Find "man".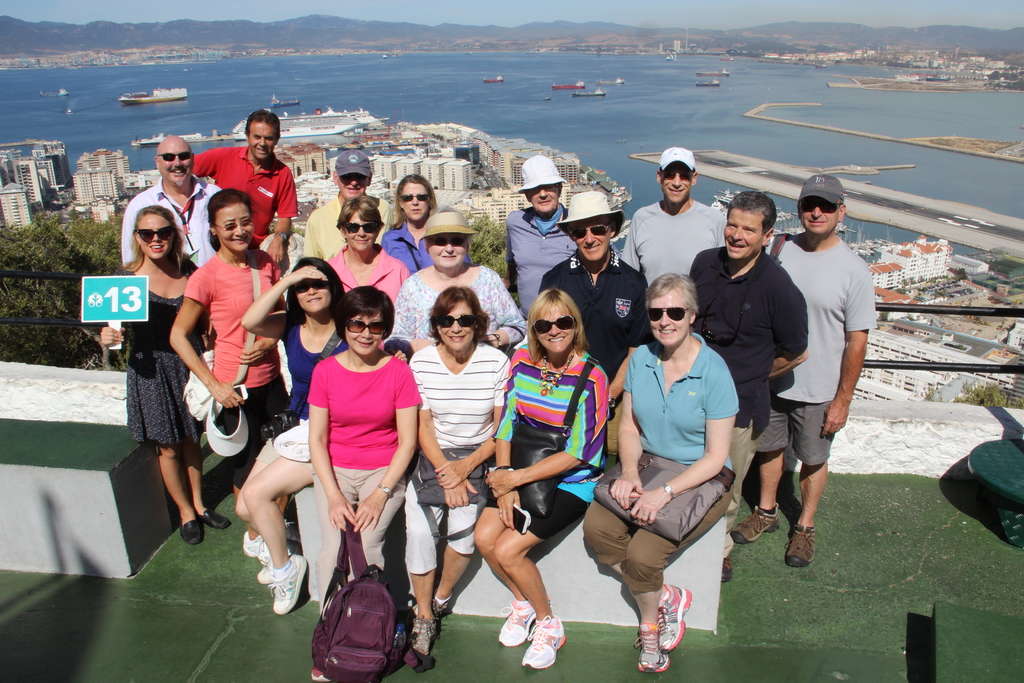
191/111/298/266.
